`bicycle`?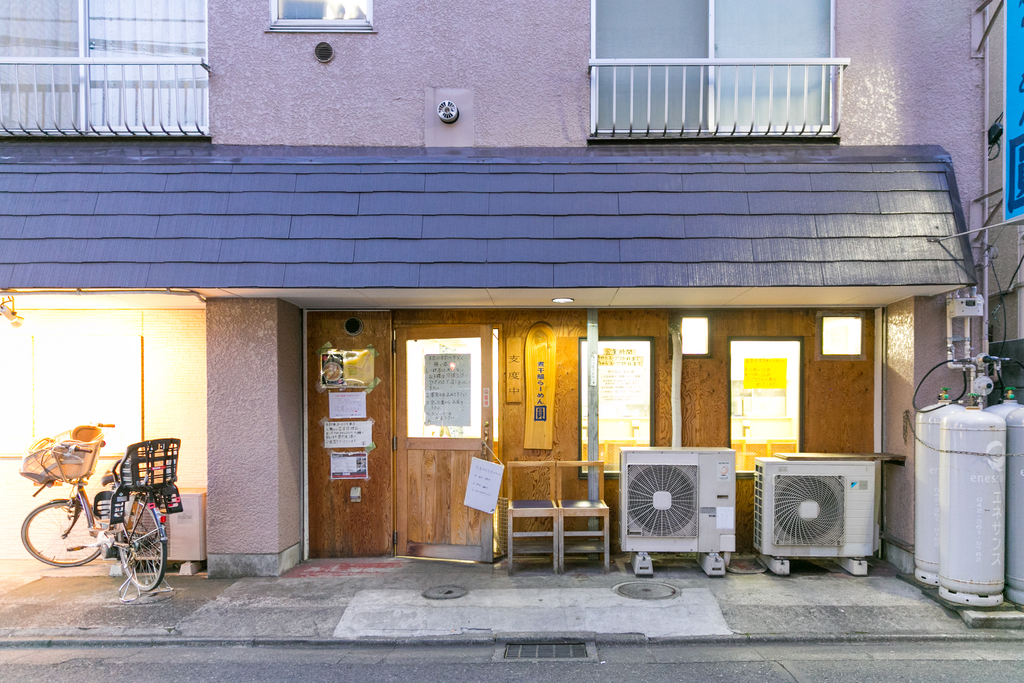
left=17, top=438, right=186, bottom=593
